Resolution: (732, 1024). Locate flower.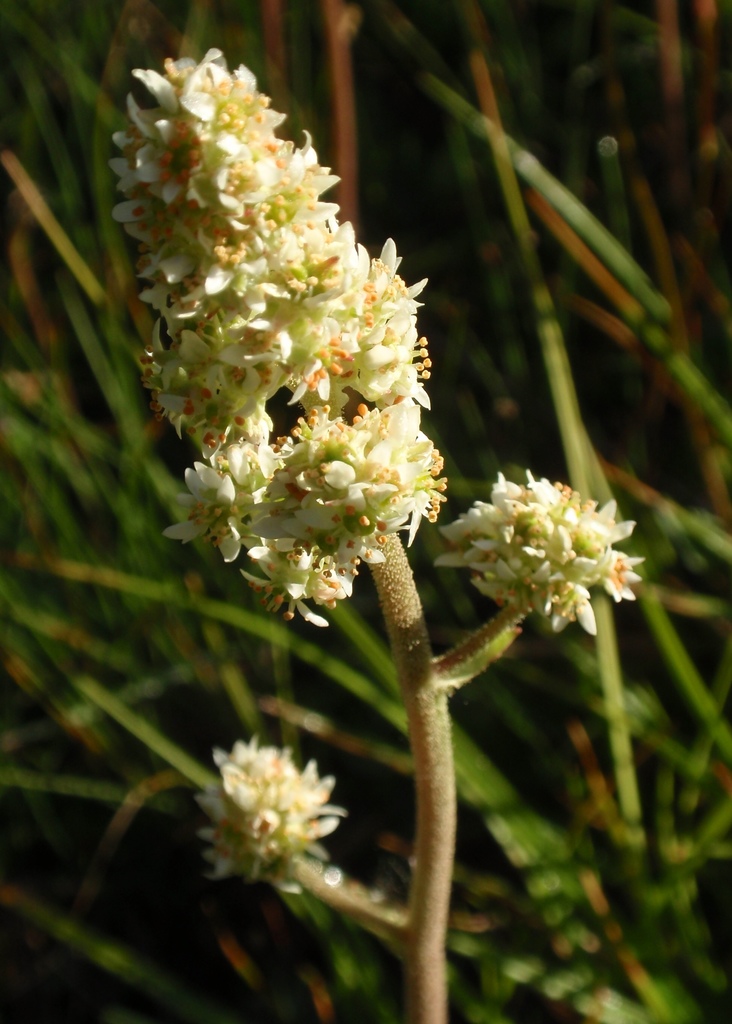
bbox(203, 741, 359, 906).
